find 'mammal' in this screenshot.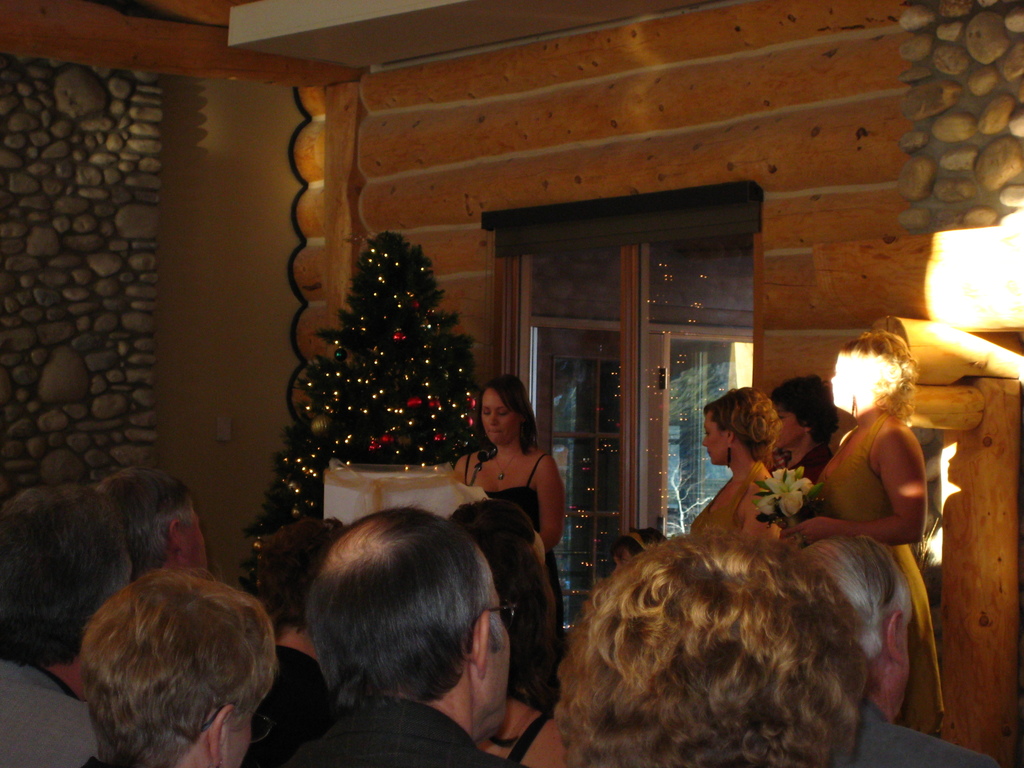
The bounding box for 'mammal' is bbox=(692, 389, 782, 553).
